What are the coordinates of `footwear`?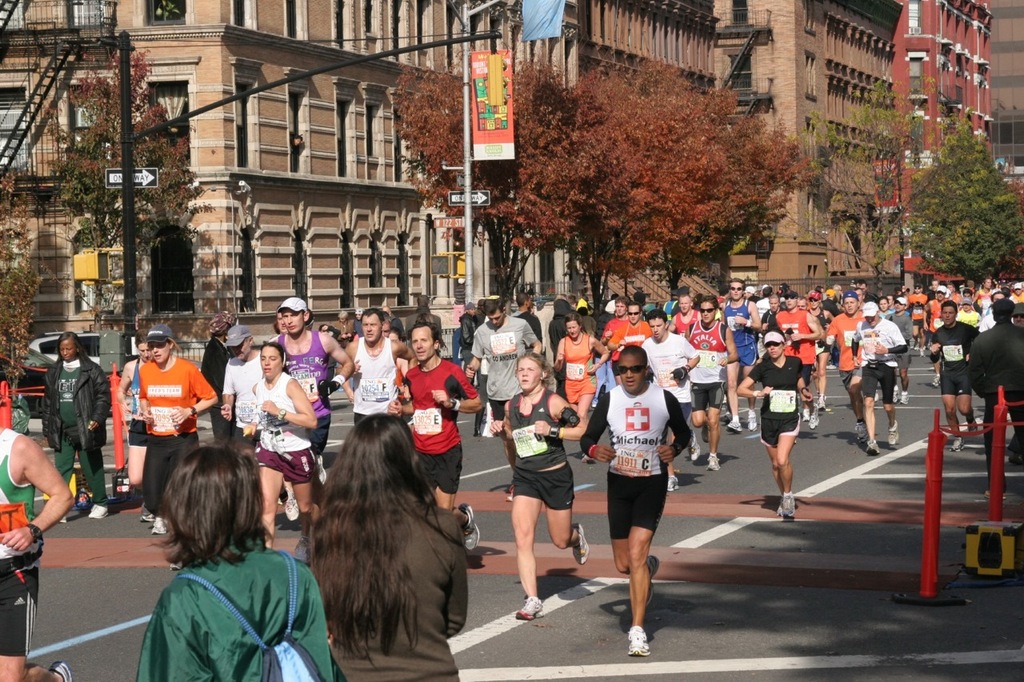
box(743, 406, 756, 429).
